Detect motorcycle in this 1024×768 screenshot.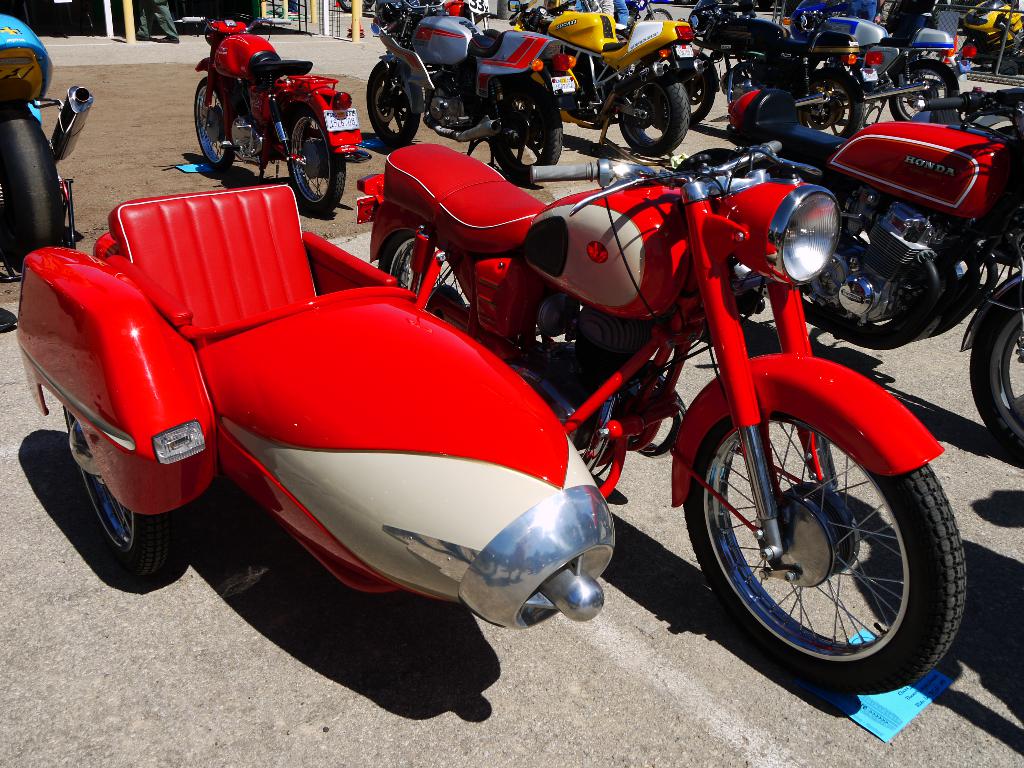
Detection: 783, 1, 958, 125.
